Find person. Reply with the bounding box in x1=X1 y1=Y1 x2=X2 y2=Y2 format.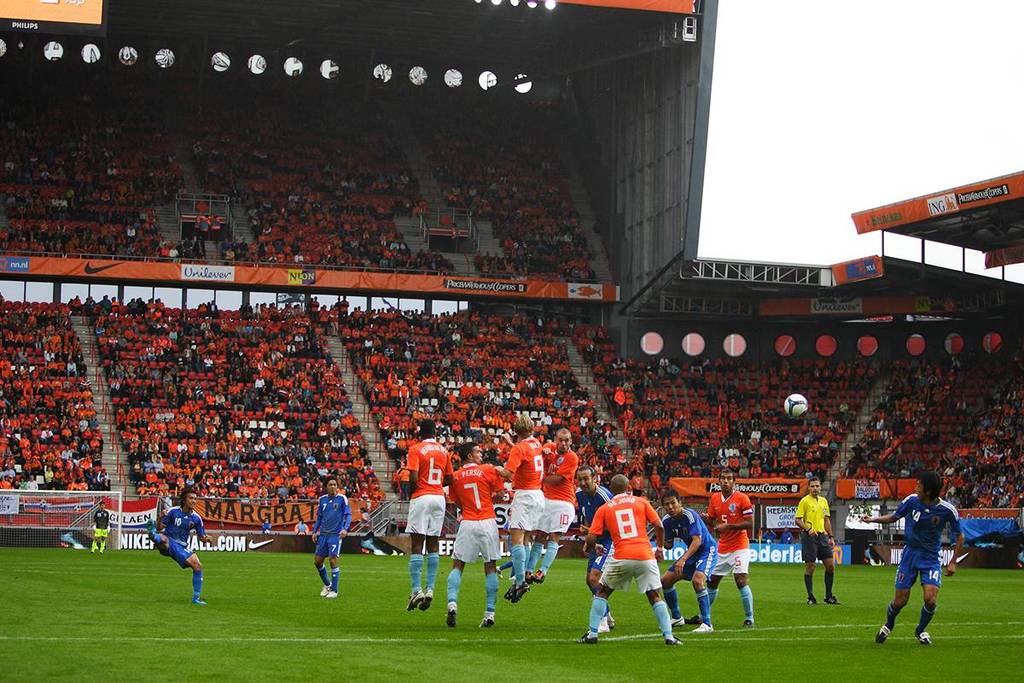
x1=863 y1=373 x2=870 y2=388.
